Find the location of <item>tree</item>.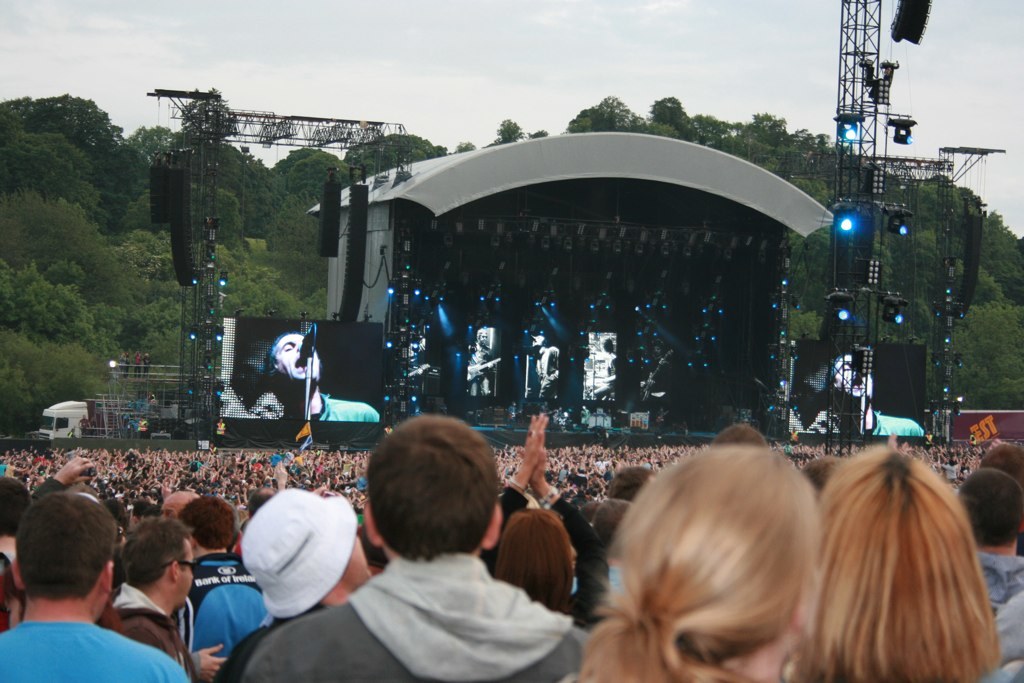
Location: (559, 105, 604, 134).
